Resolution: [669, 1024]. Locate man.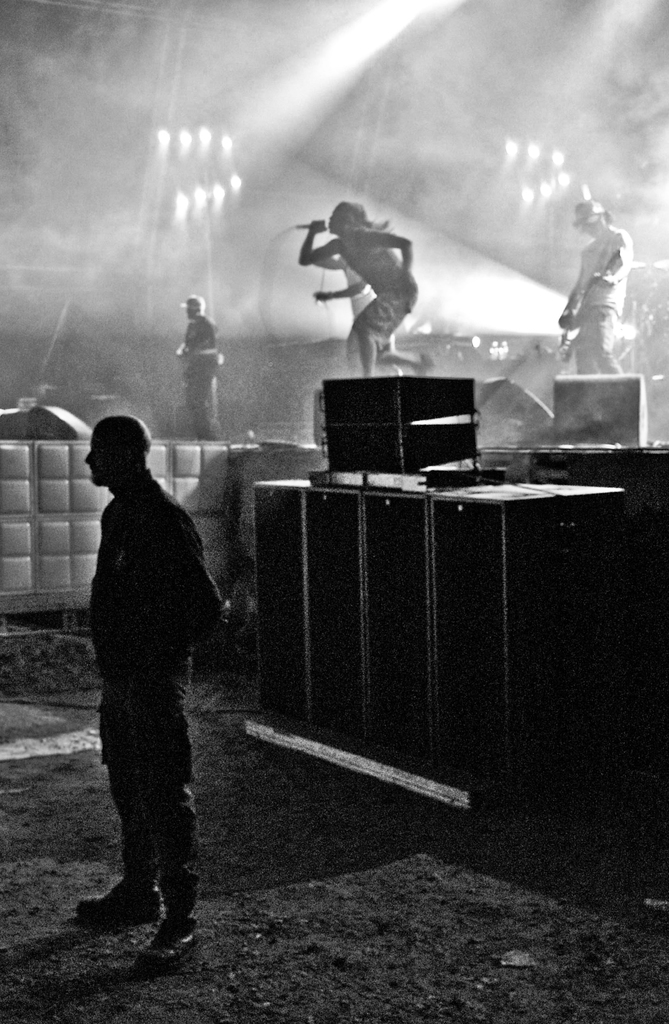
[x1=71, y1=393, x2=232, y2=961].
